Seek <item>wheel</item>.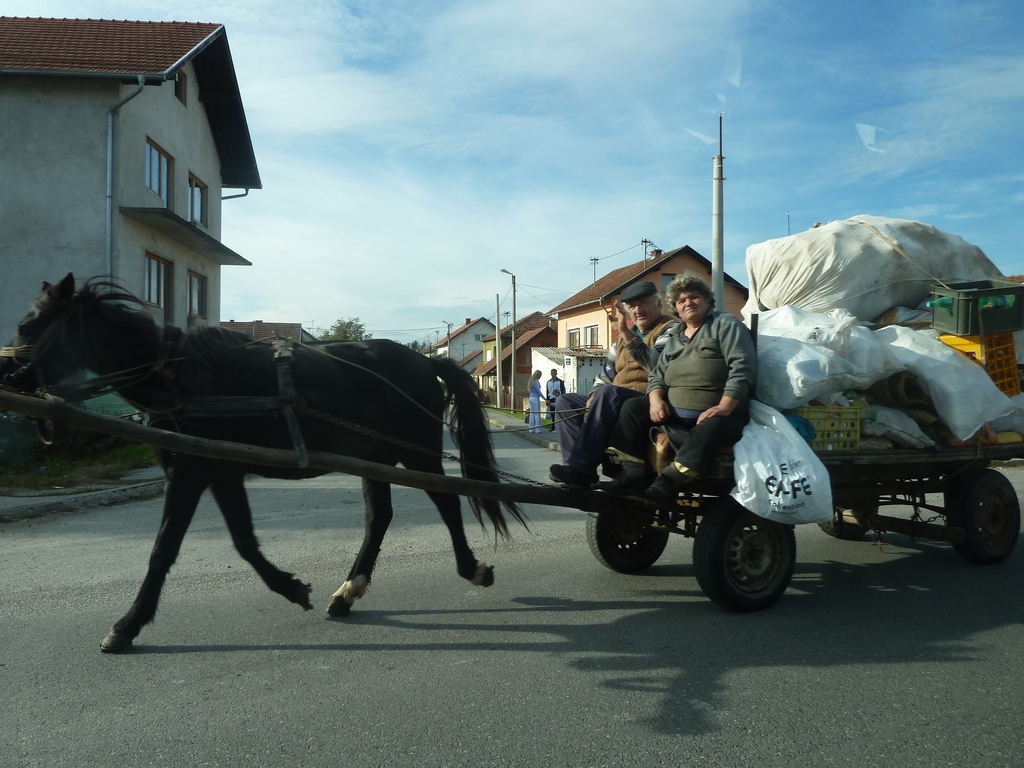
[820,497,873,537].
